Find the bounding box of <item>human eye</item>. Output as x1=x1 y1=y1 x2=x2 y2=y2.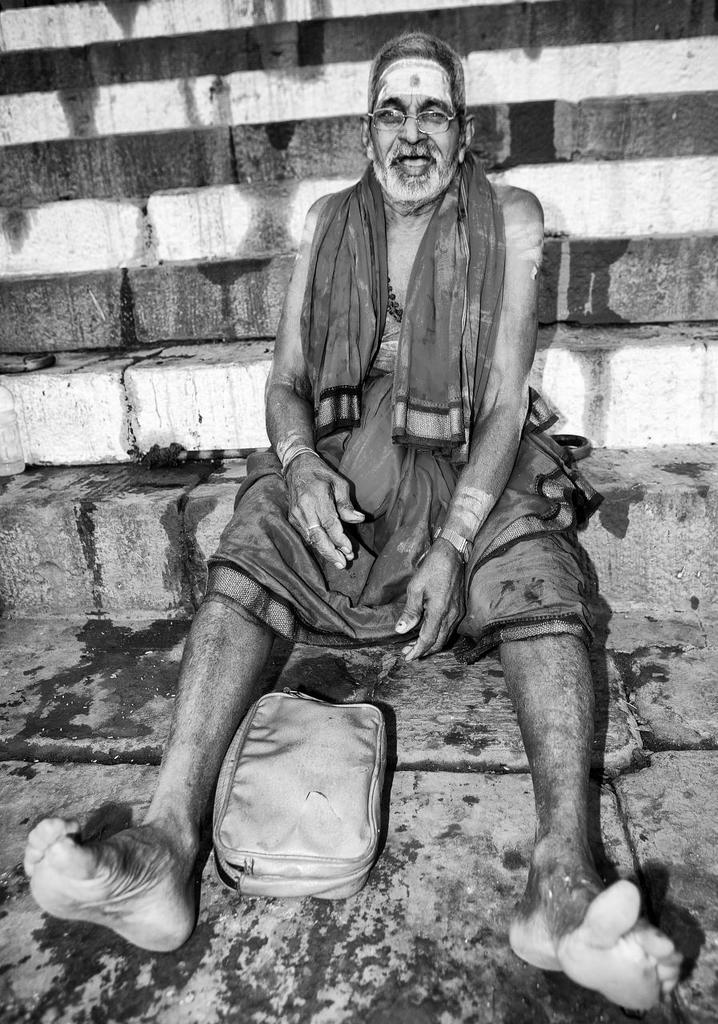
x1=379 y1=103 x2=406 y2=121.
